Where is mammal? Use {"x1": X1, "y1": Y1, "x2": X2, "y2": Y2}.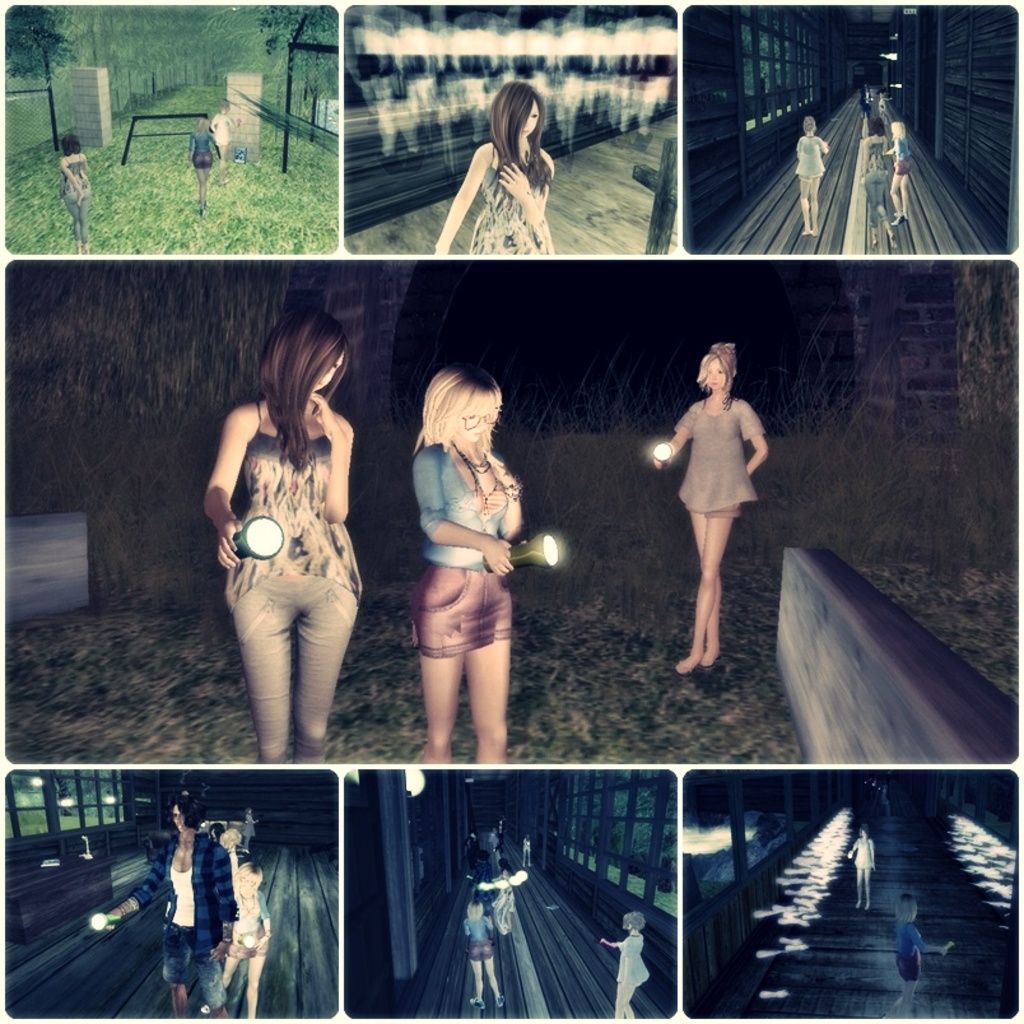
{"x1": 411, "y1": 359, "x2": 526, "y2": 764}.
